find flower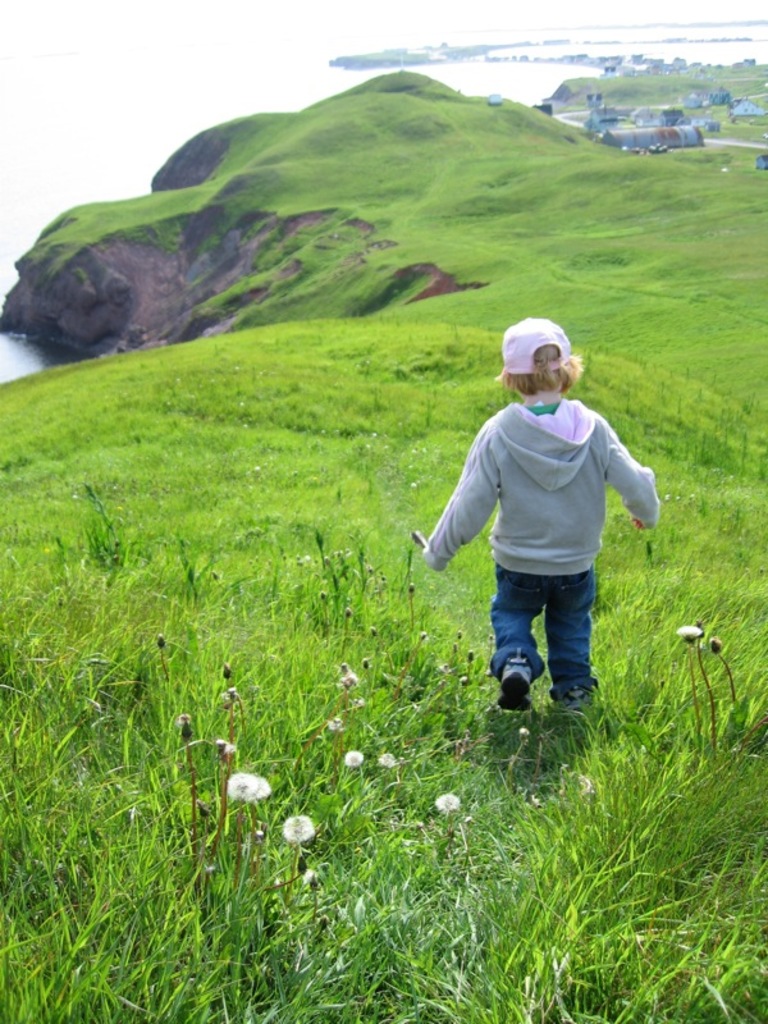
BBox(279, 814, 319, 849)
